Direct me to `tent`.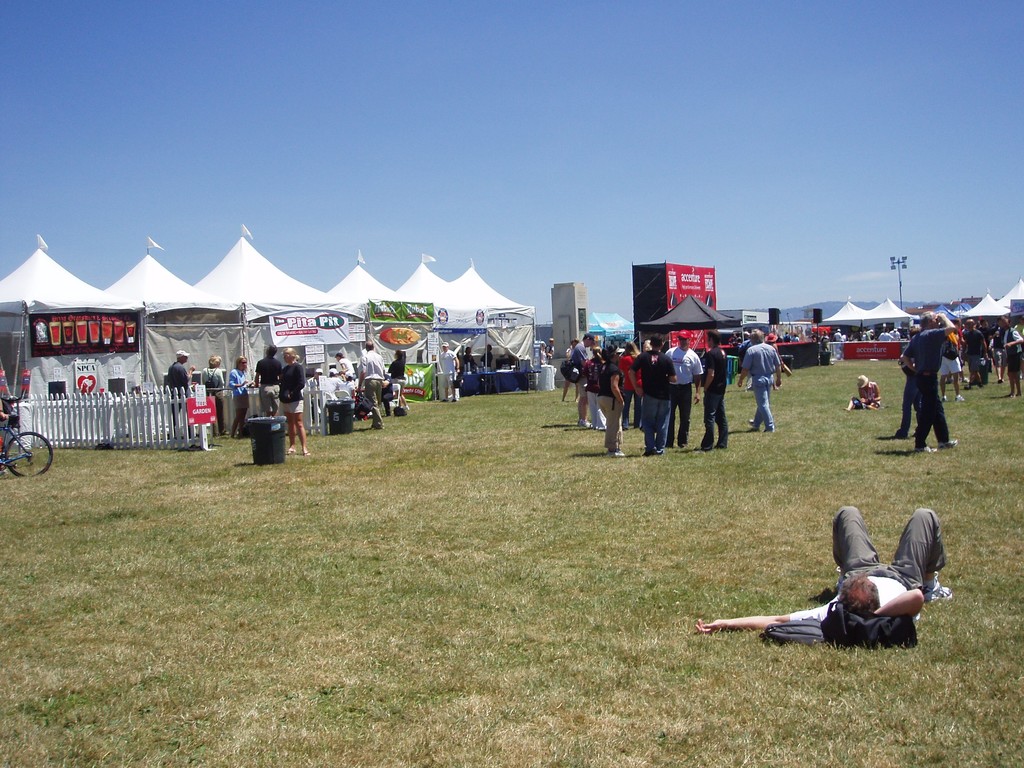
Direction: [x1=446, y1=251, x2=531, y2=372].
